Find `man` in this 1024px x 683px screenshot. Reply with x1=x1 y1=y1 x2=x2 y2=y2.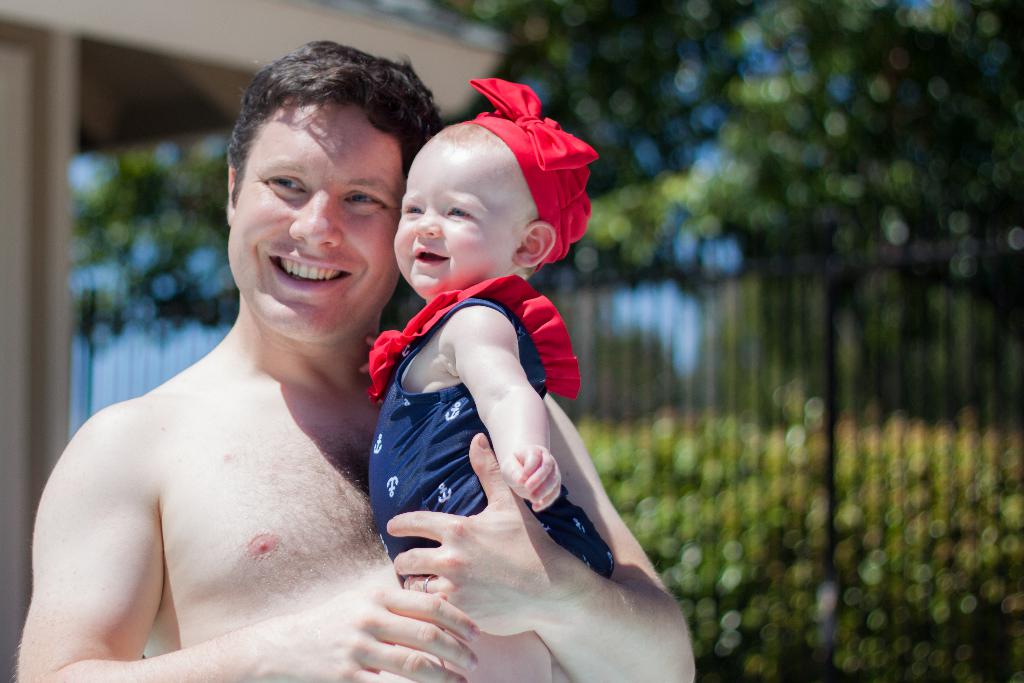
x1=16 y1=38 x2=701 y2=682.
